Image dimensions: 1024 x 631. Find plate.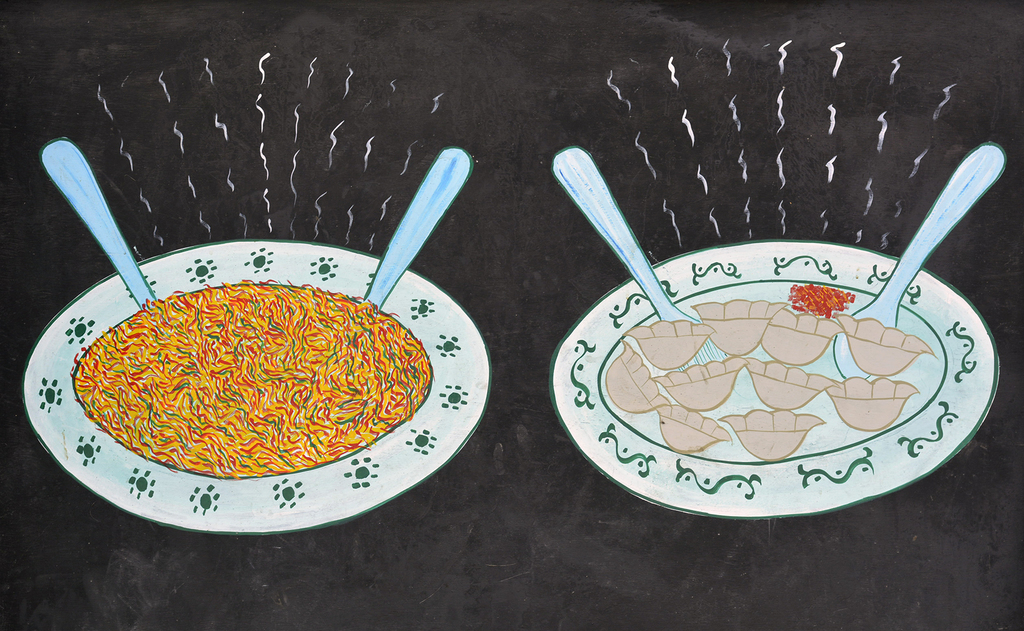
x1=549 y1=238 x2=1002 y2=520.
